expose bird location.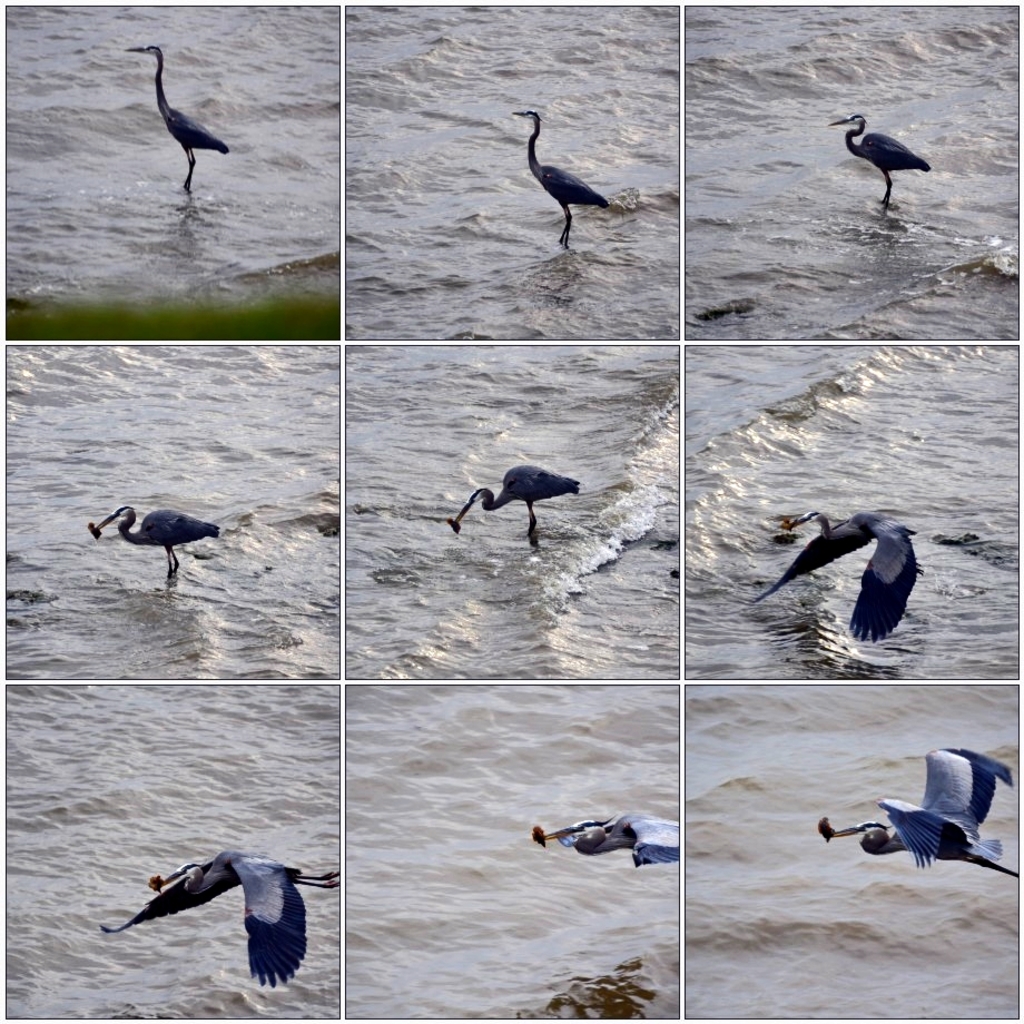
Exposed at 101/854/338/991.
